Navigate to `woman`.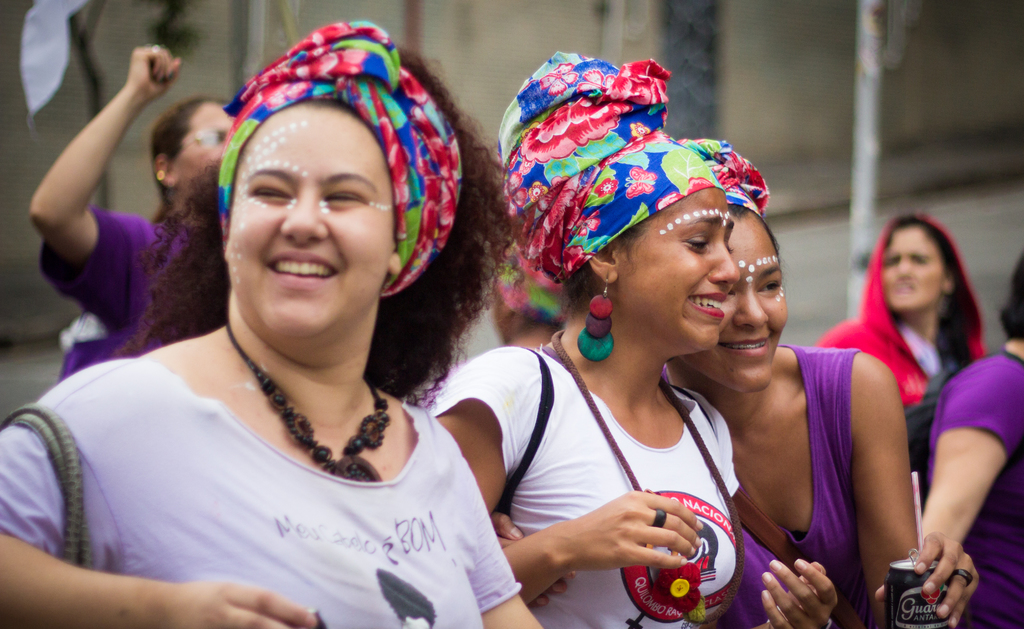
Navigation target: (x1=888, y1=254, x2=1023, y2=628).
